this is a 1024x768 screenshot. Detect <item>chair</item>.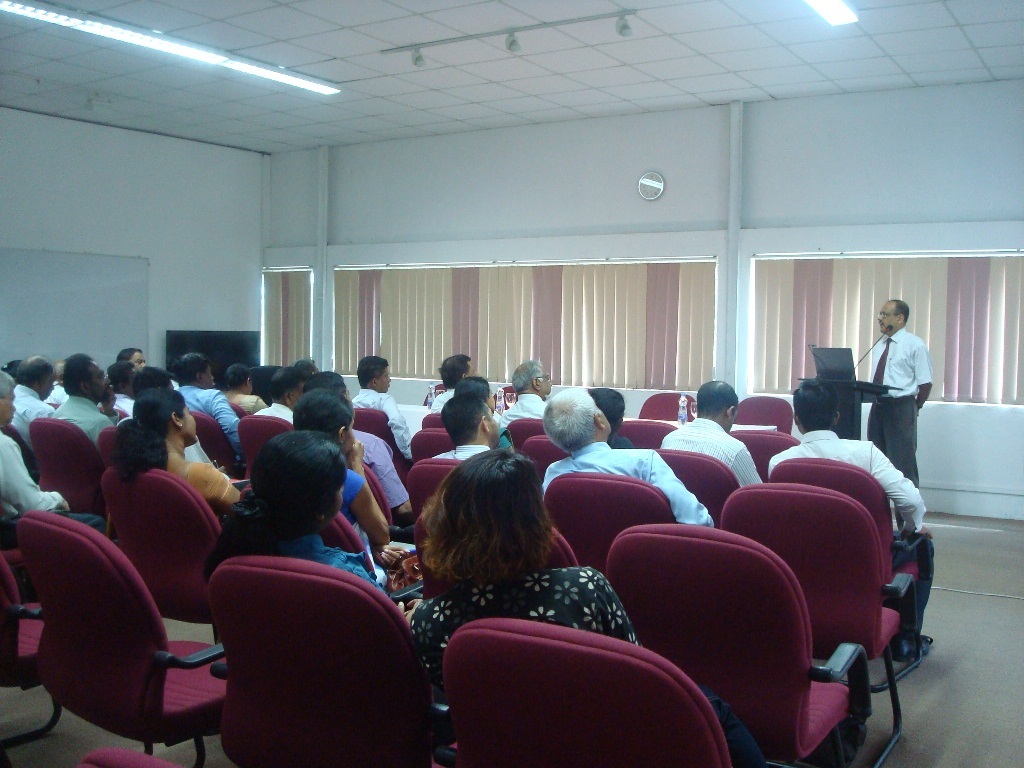
bbox=(668, 453, 746, 518).
